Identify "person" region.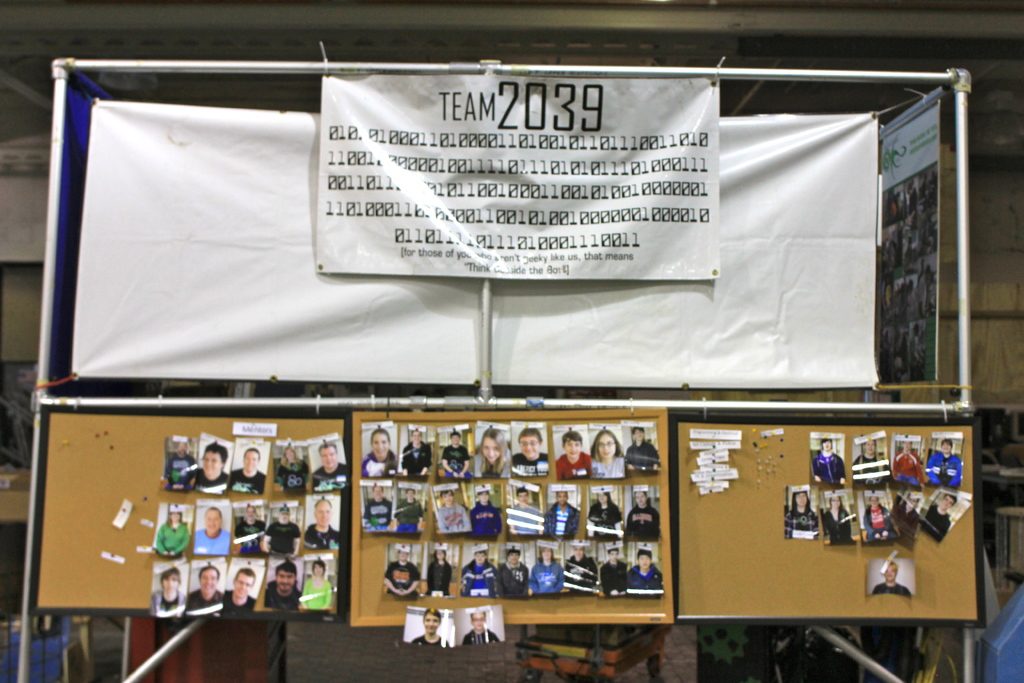
Region: [861,496,890,545].
